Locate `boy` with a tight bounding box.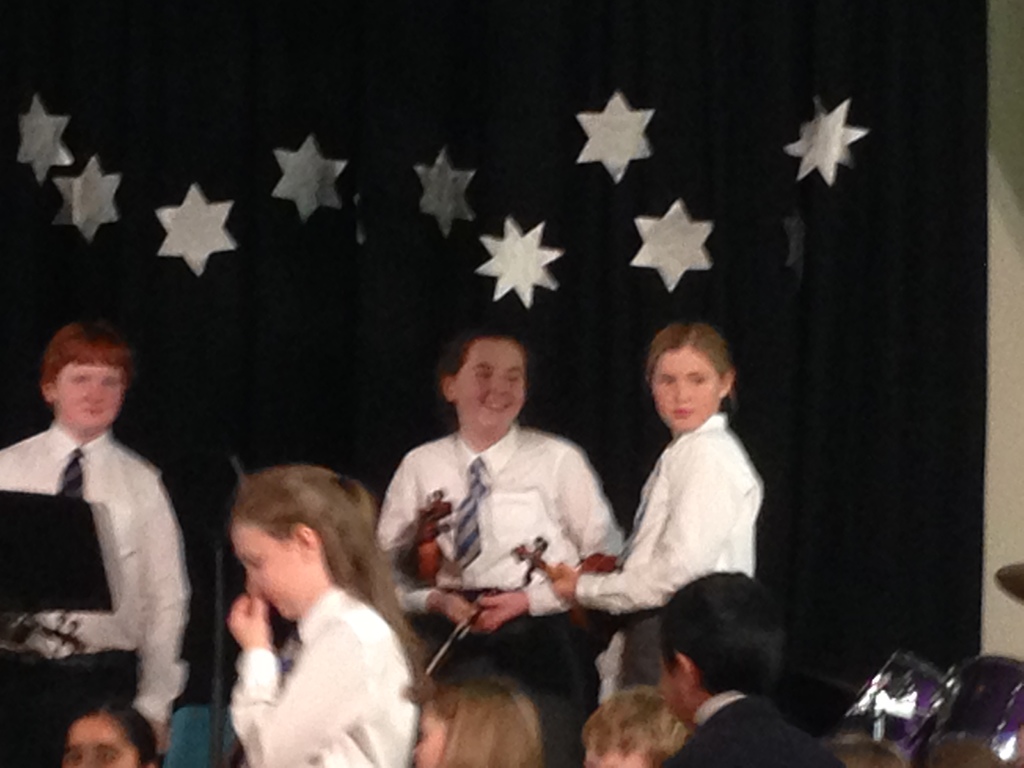
bbox=[376, 321, 625, 767].
